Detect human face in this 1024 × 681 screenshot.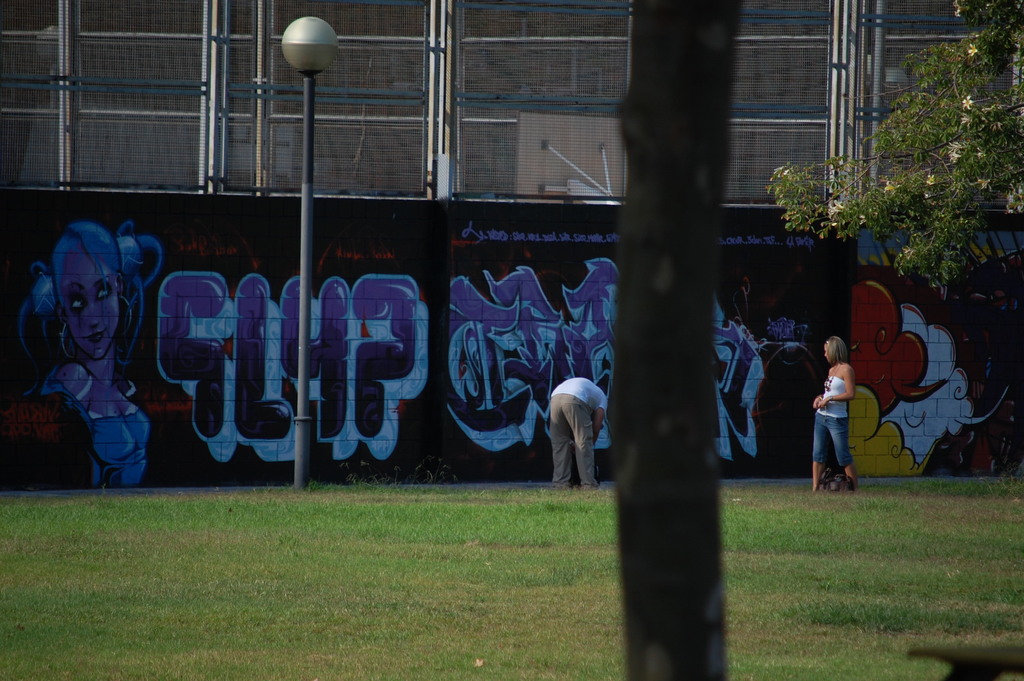
Detection: (57,247,125,360).
